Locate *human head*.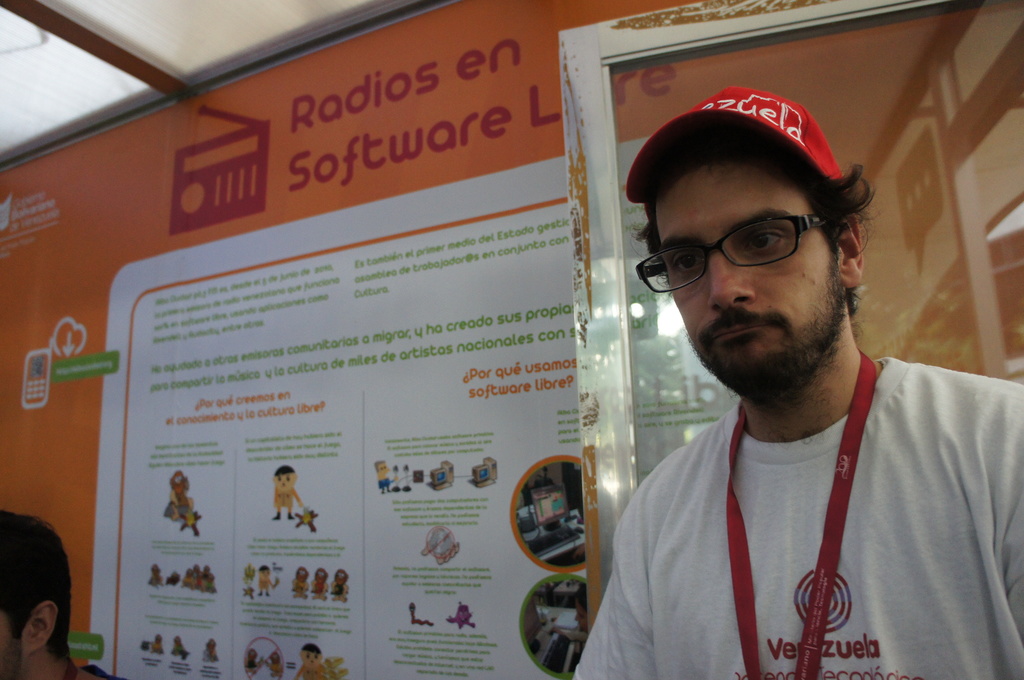
Bounding box: BBox(271, 469, 299, 492).
